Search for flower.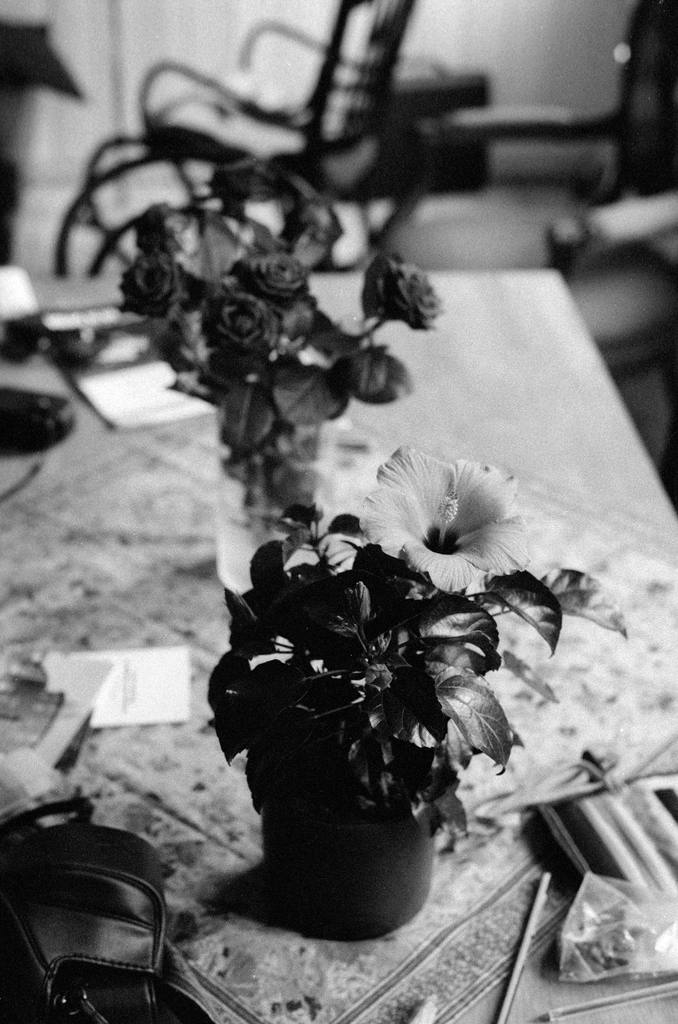
Found at box=[194, 291, 275, 365].
